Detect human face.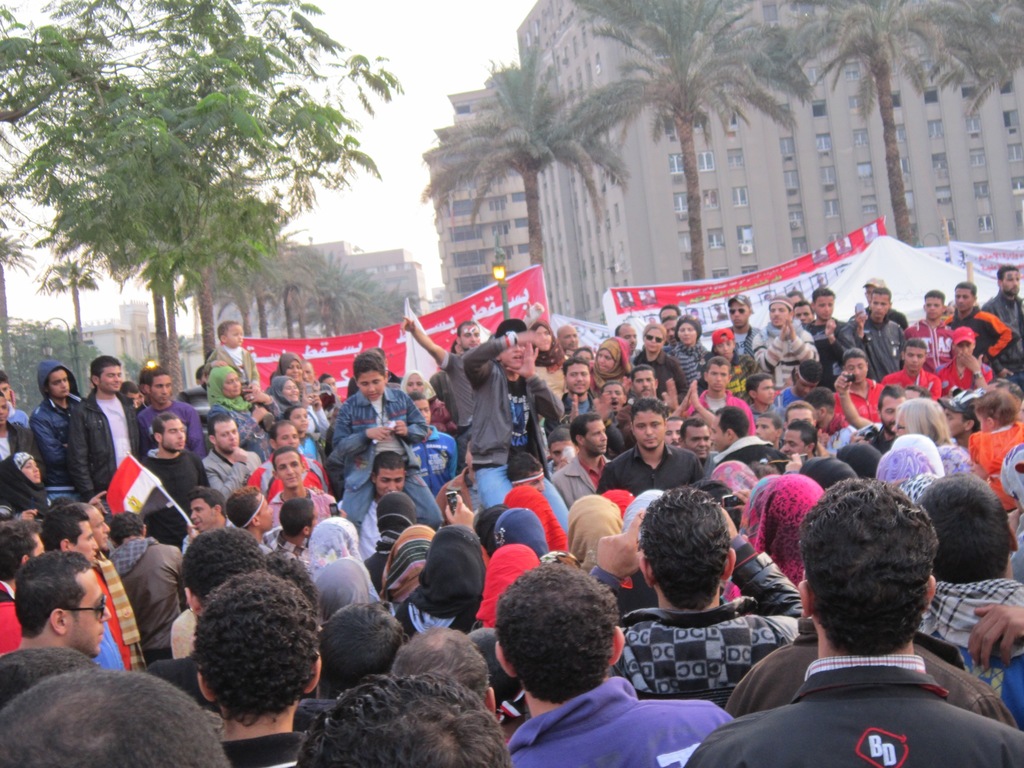
Detected at (left=73, top=523, right=97, bottom=563).
